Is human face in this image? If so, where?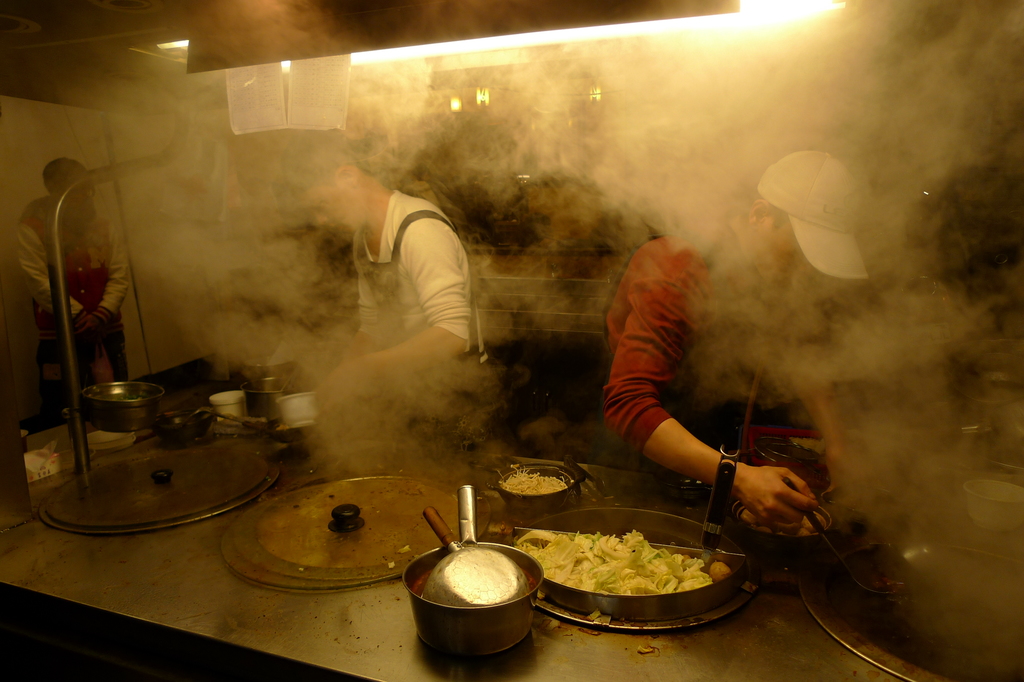
Yes, at 294:186:351:233.
